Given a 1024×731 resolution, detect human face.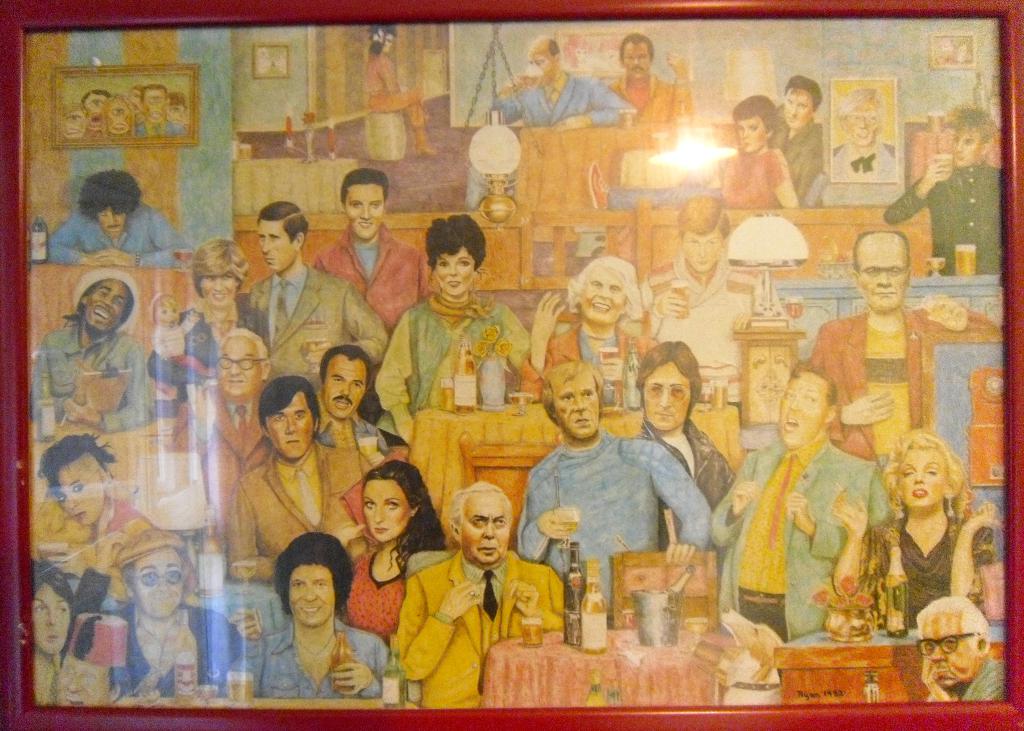
<box>56,664,109,702</box>.
